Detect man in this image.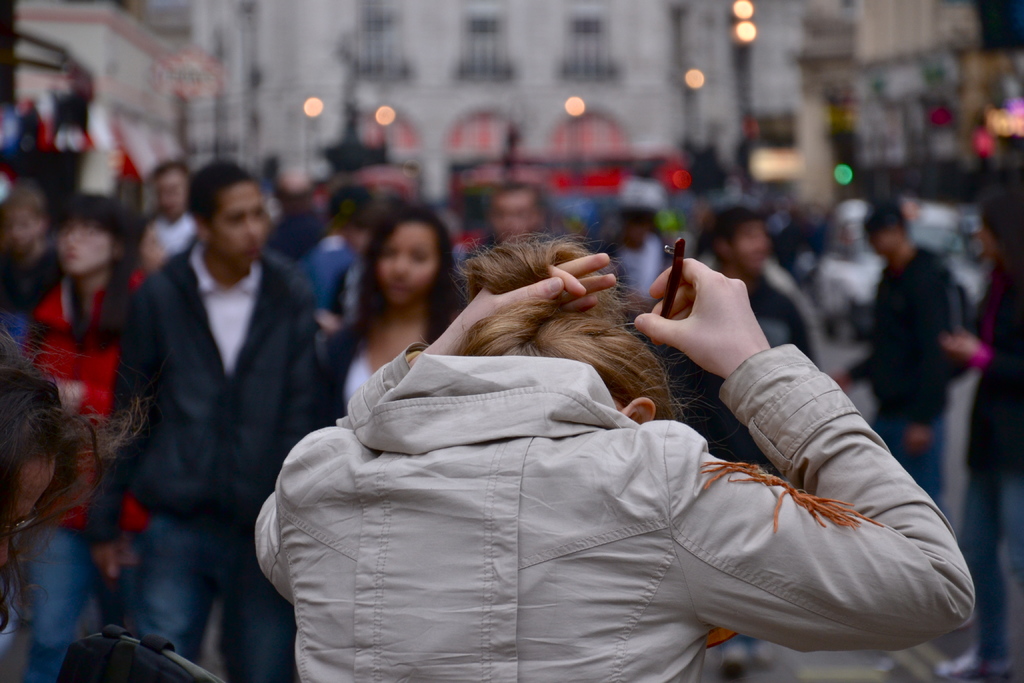
Detection: left=451, top=193, right=564, bottom=297.
